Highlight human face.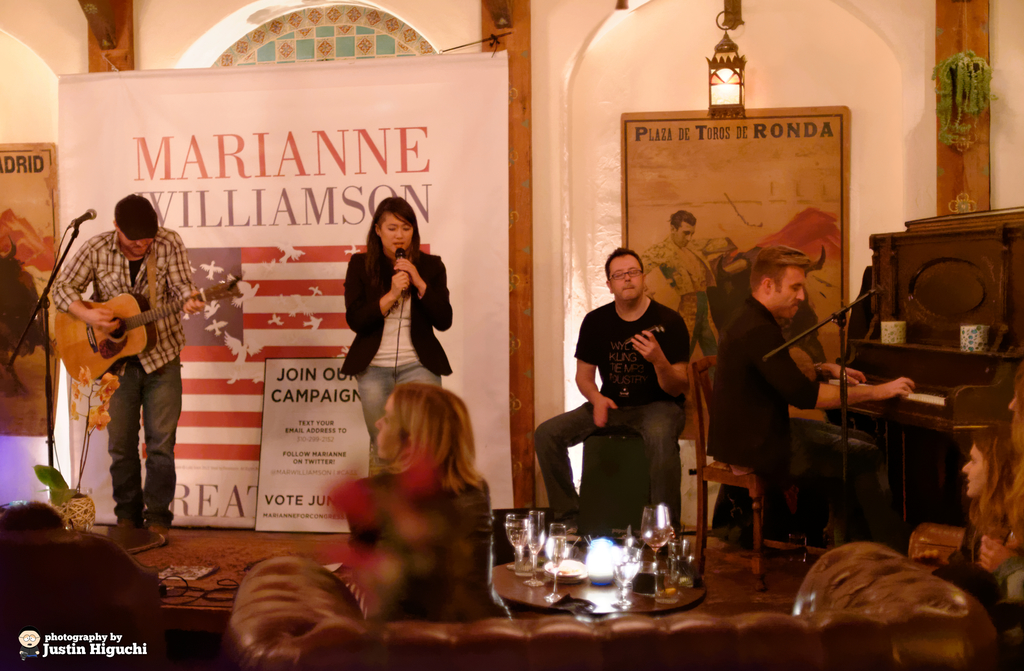
Highlighted region: detection(959, 440, 991, 499).
